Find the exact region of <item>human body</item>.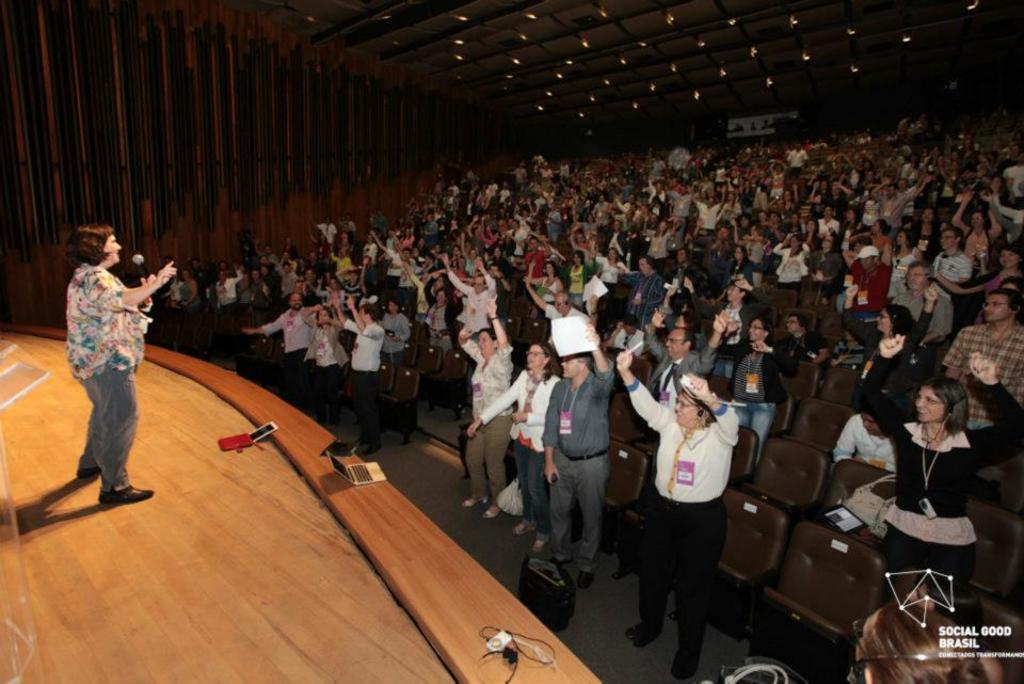
Exact region: 558,155,572,175.
